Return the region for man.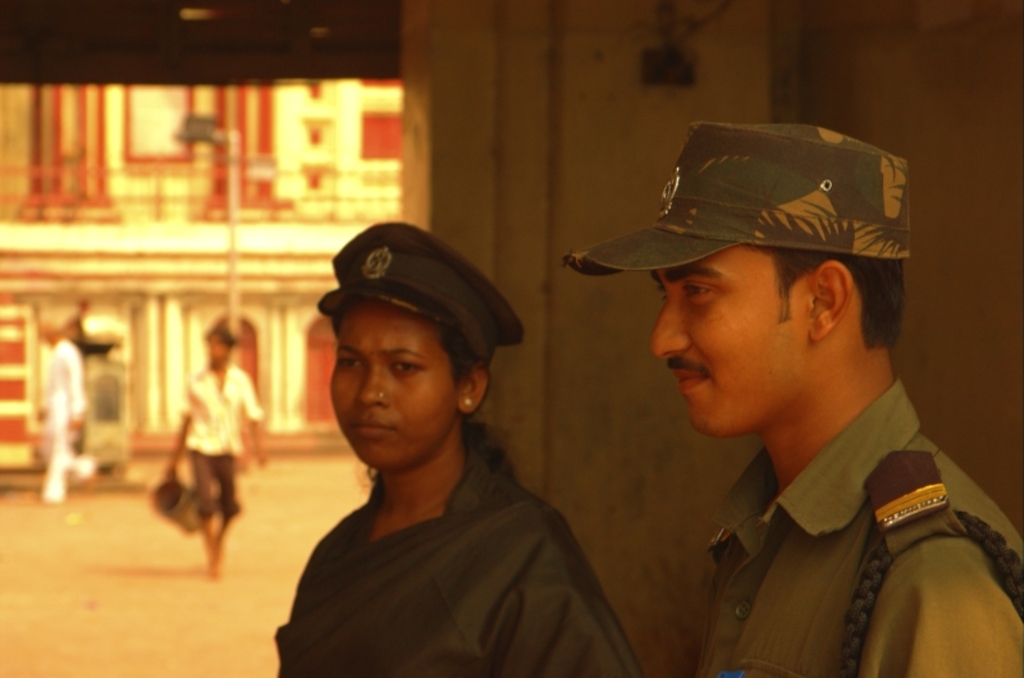
box=[170, 324, 274, 583].
